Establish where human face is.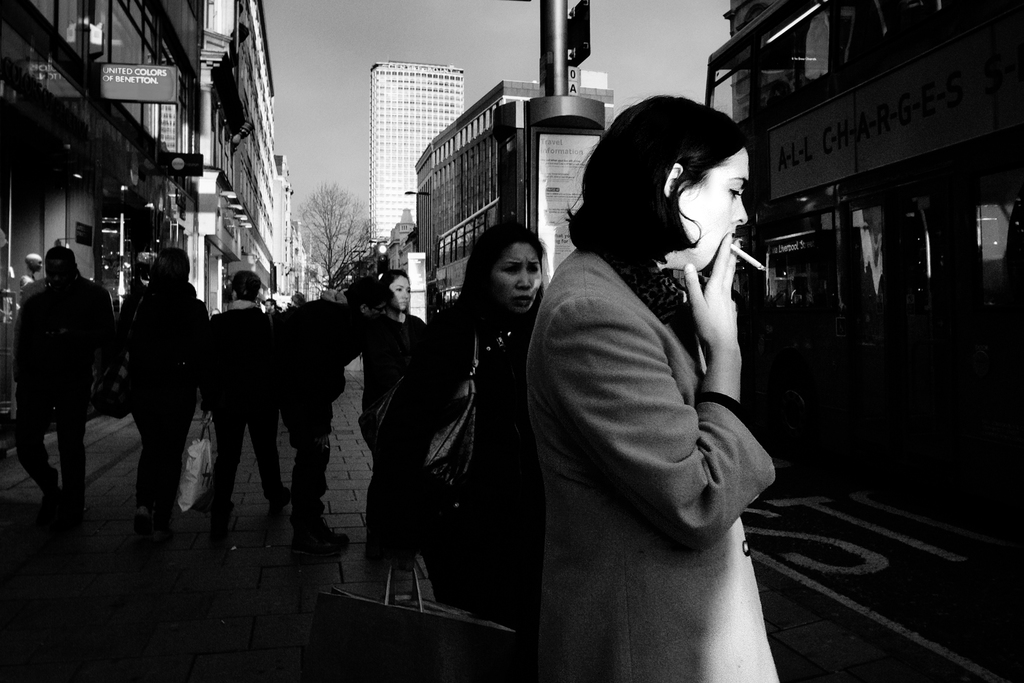
Established at (left=687, top=149, right=750, bottom=270).
